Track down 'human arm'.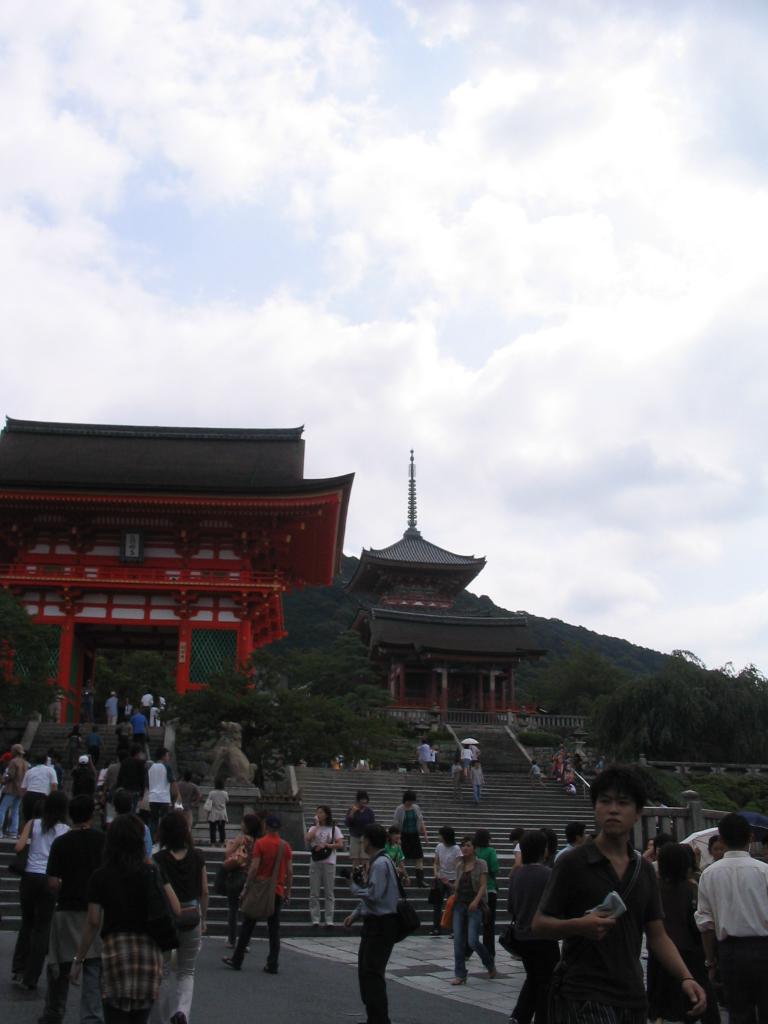
Tracked to select_region(156, 869, 198, 894).
